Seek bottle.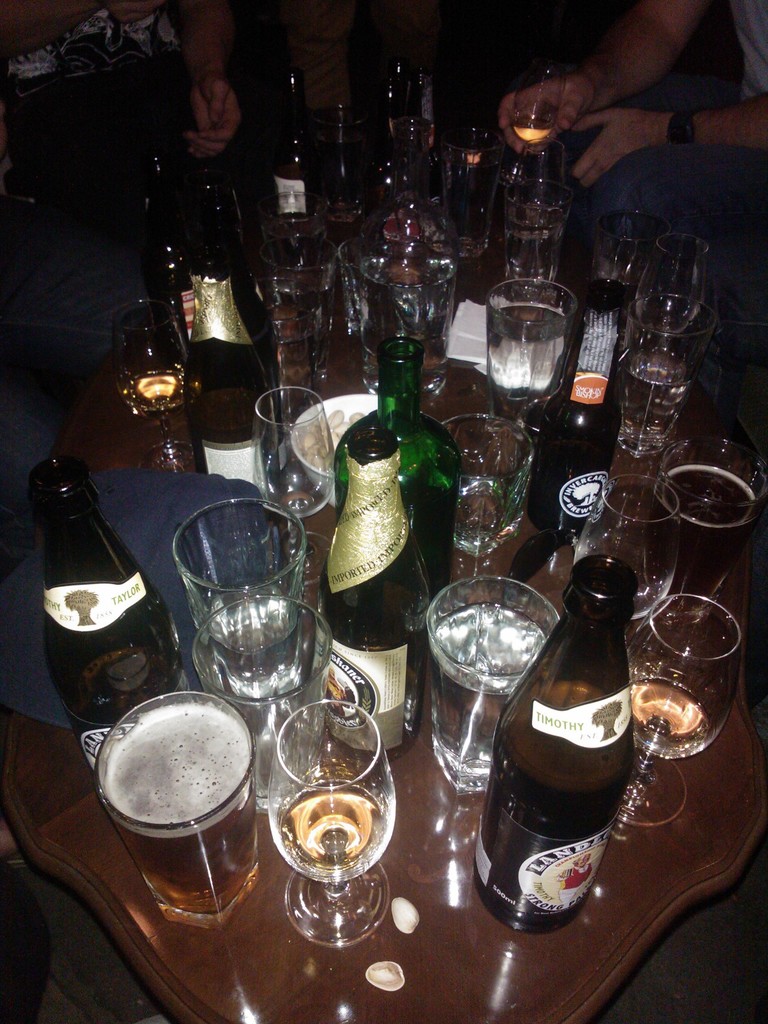
141,150,192,343.
